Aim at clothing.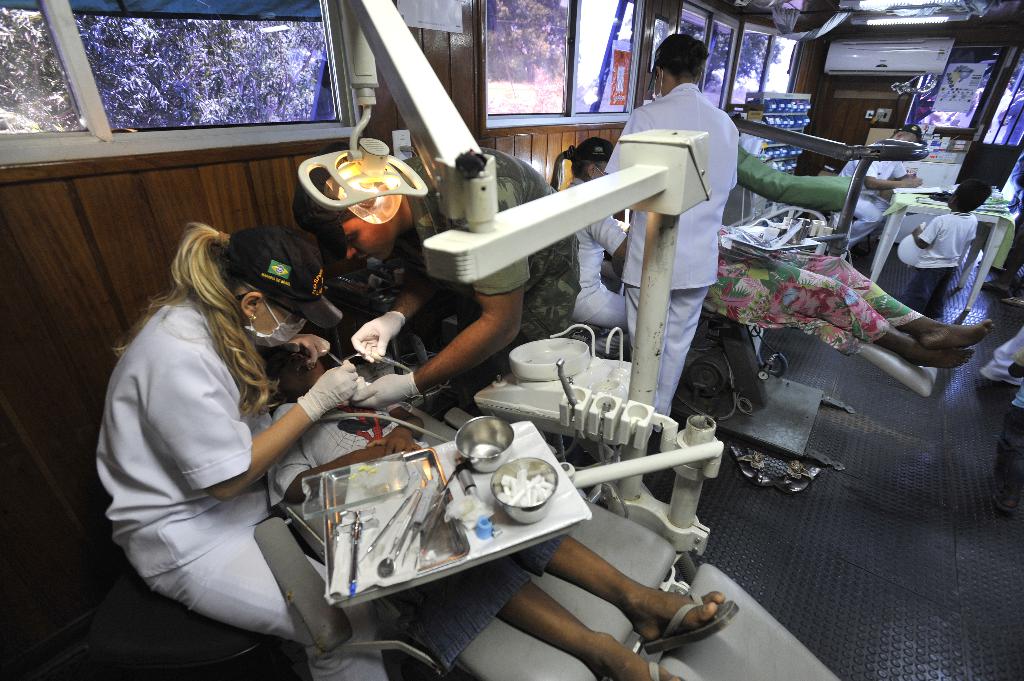
Aimed at (left=595, top=78, right=739, bottom=434).
